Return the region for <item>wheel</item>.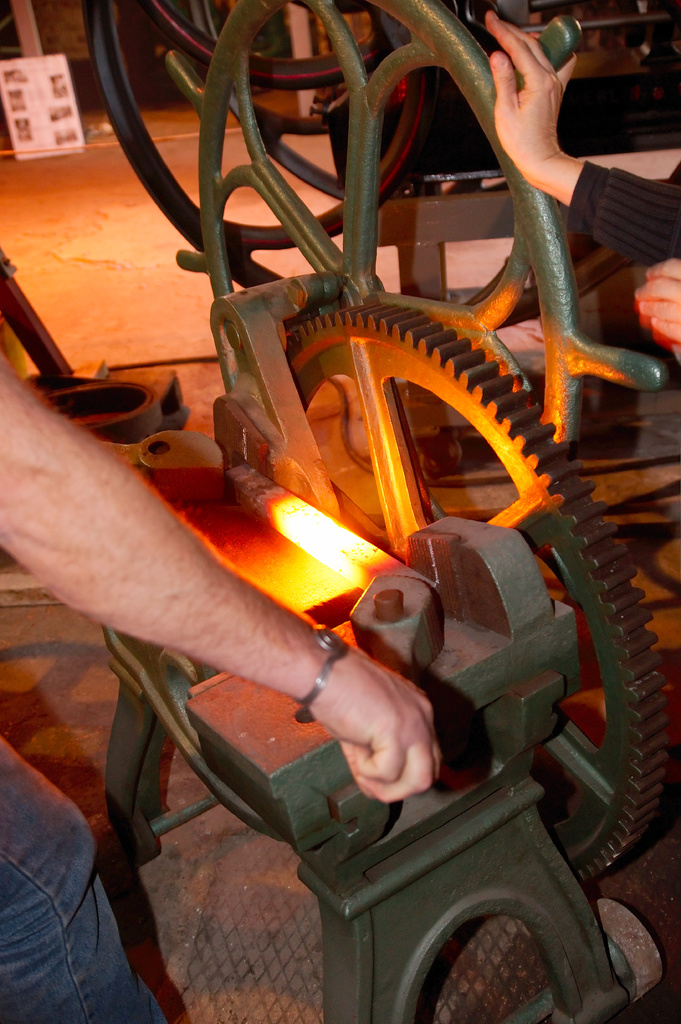
box=[200, 0, 572, 545].
